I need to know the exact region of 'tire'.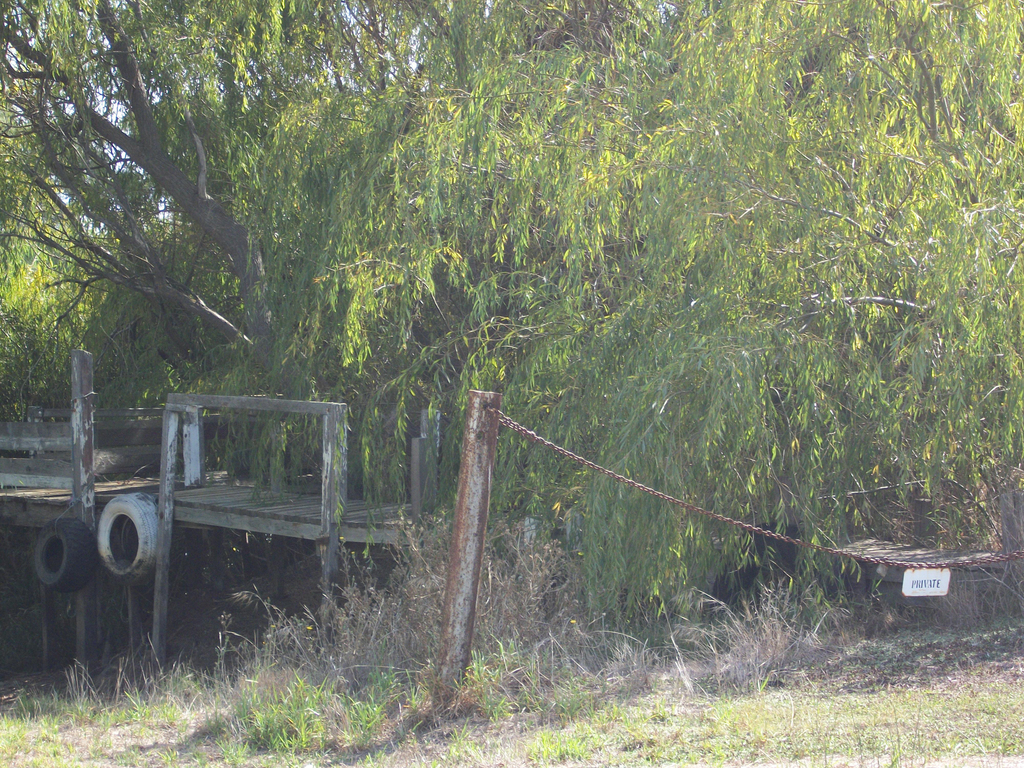
Region: 34 518 92 591.
